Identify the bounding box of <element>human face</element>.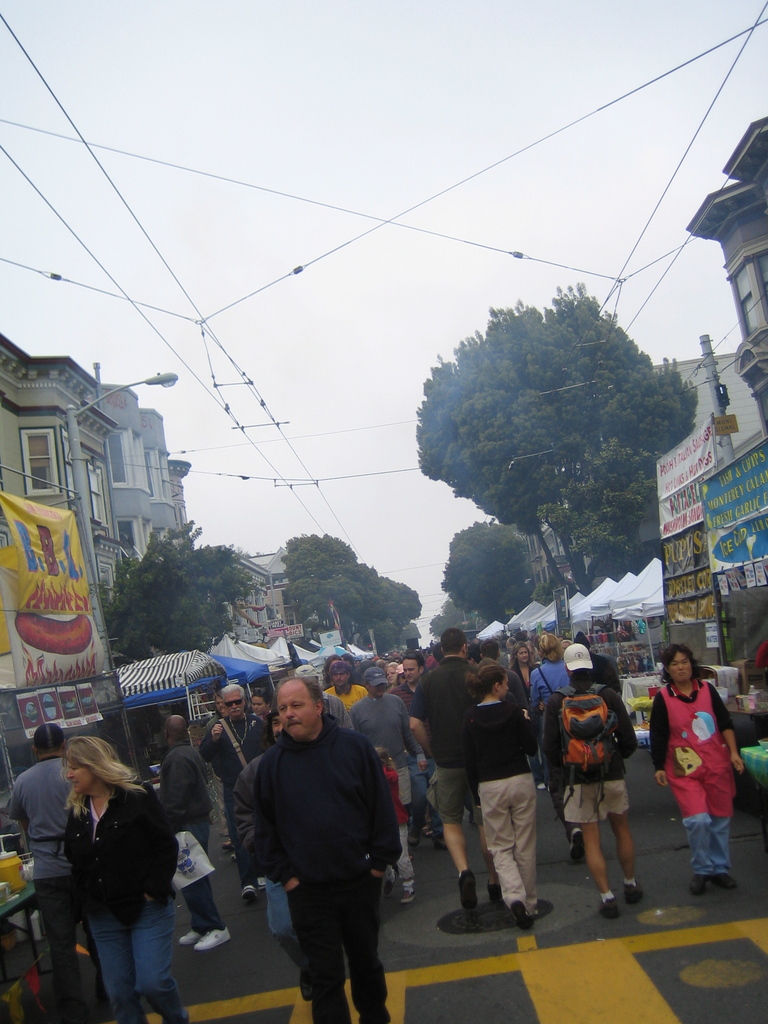
box=[669, 650, 689, 682].
